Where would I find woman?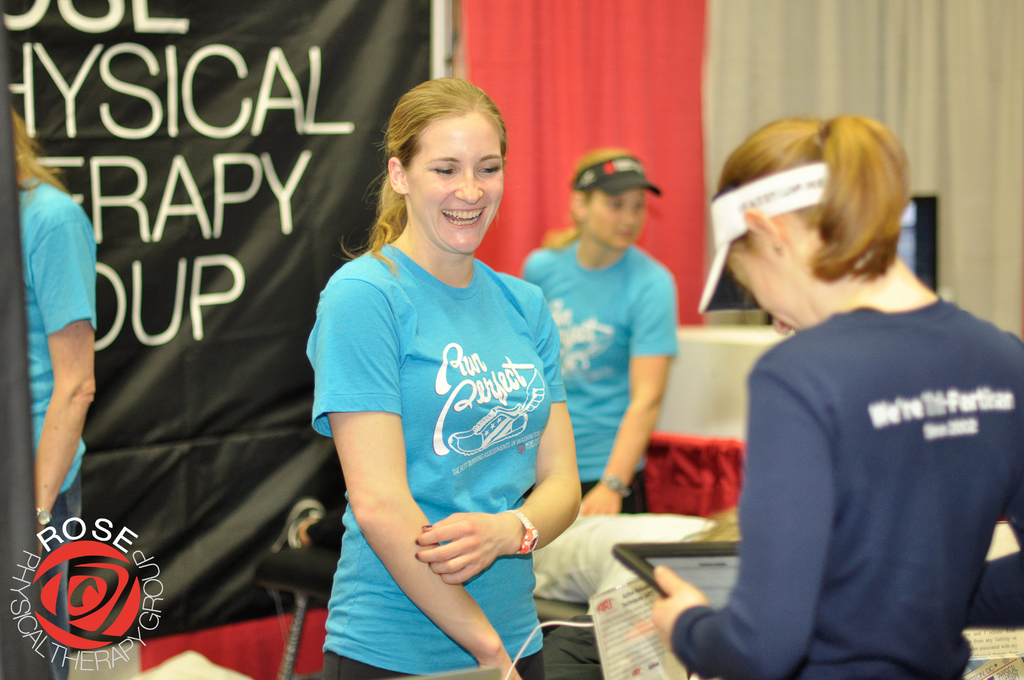
At select_region(522, 150, 680, 516).
